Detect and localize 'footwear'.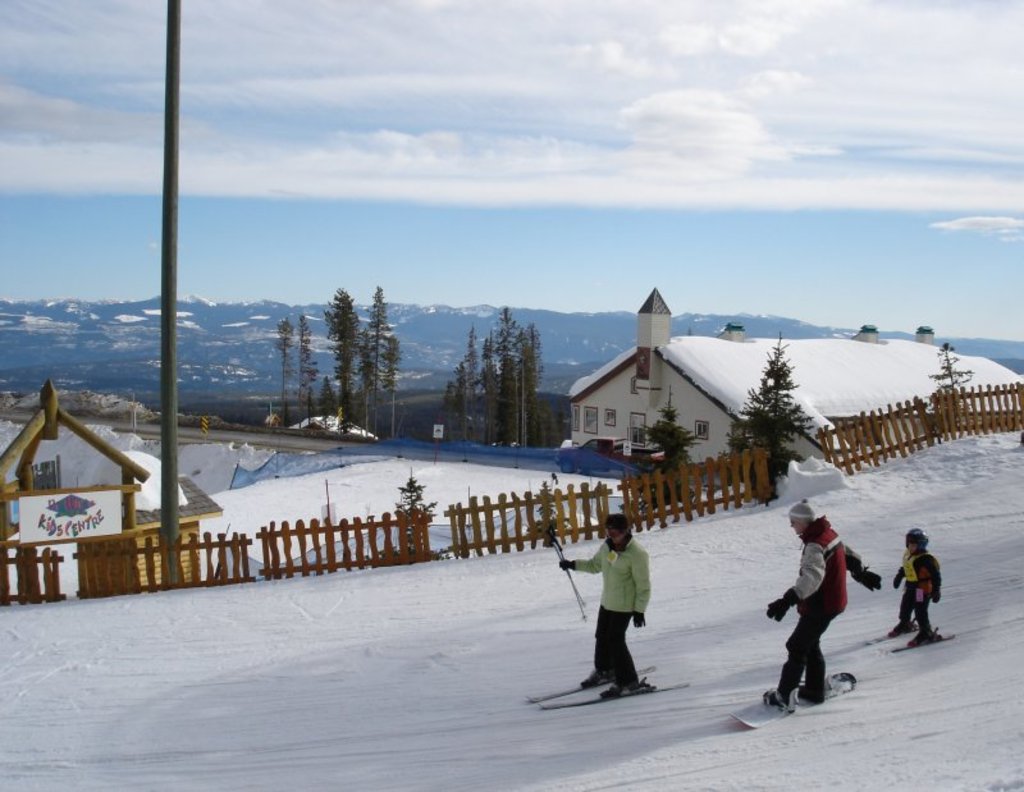
Localized at [x1=797, y1=688, x2=815, y2=708].
